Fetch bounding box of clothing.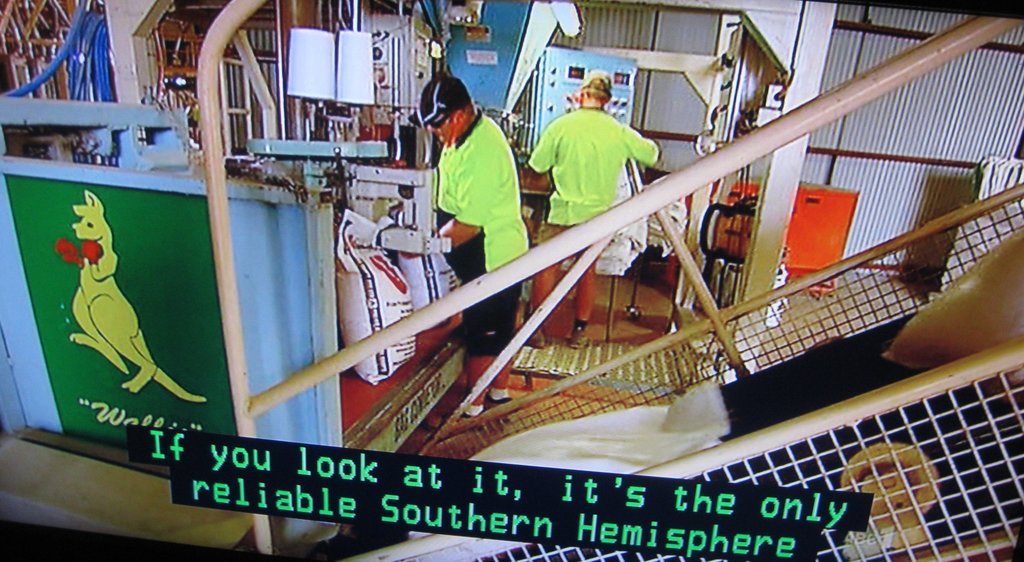
Bbox: locate(534, 88, 651, 226).
